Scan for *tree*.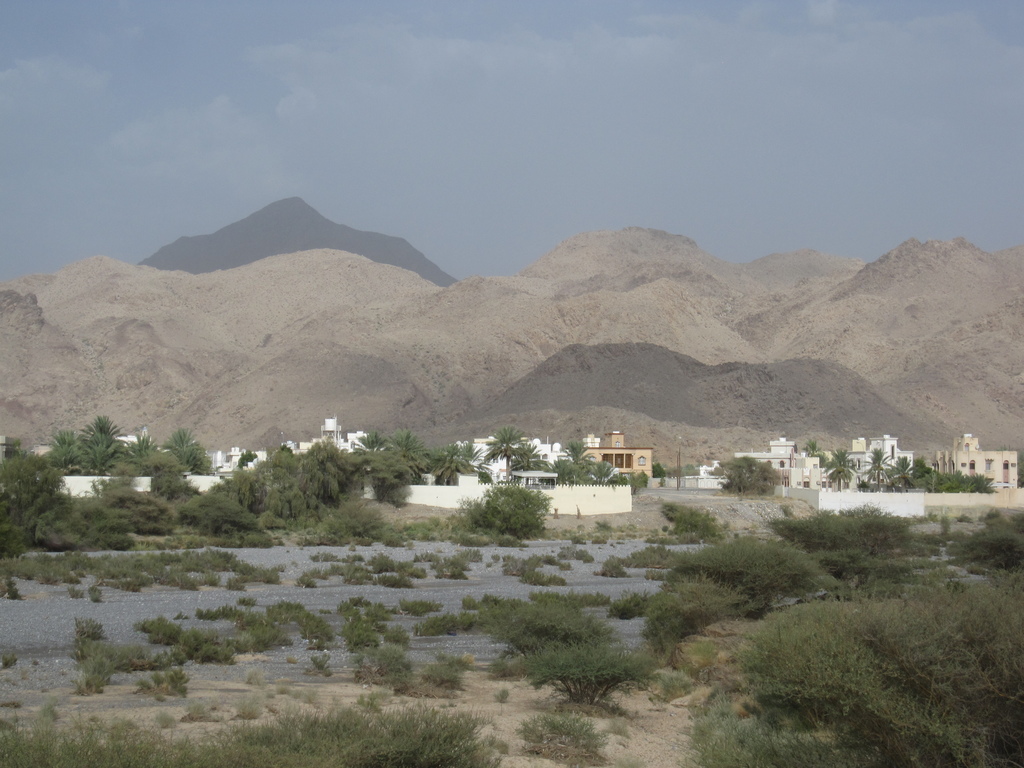
Scan result: 862,445,891,490.
